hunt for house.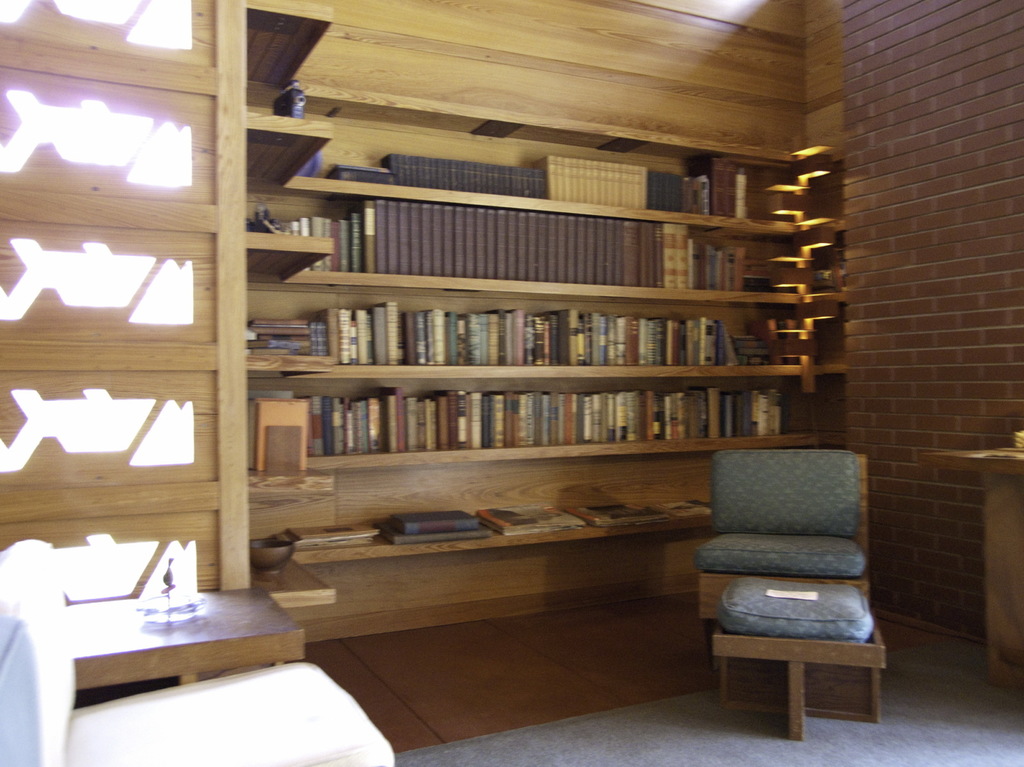
Hunted down at (x1=0, y1=0, x2=1023, y2=766).
